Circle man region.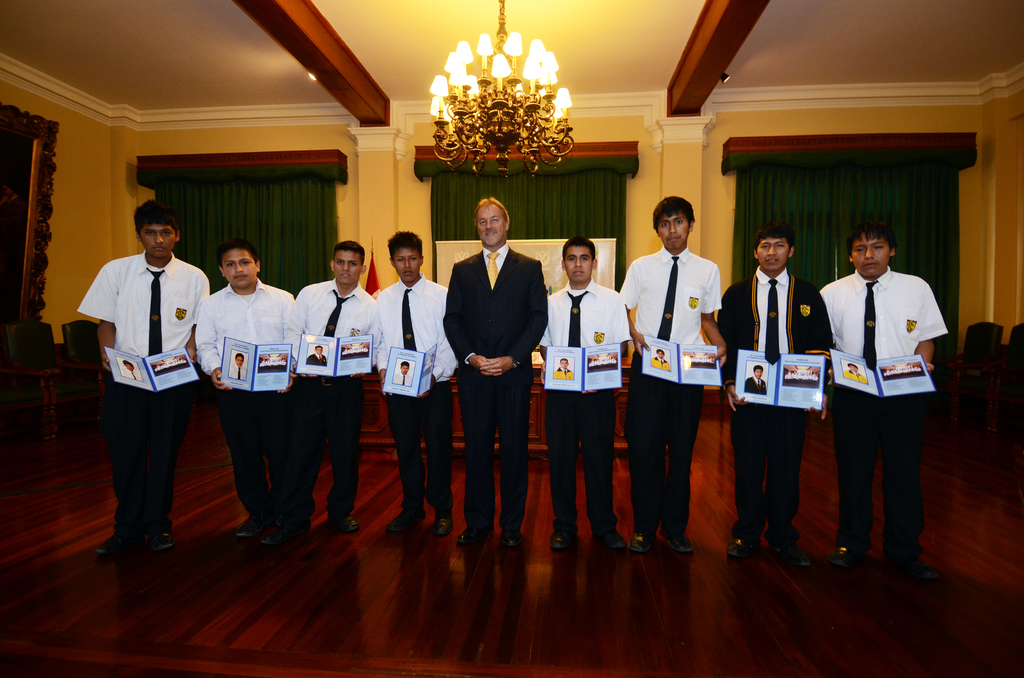
Region: left=745, top=364, right=766, bottom=393.
